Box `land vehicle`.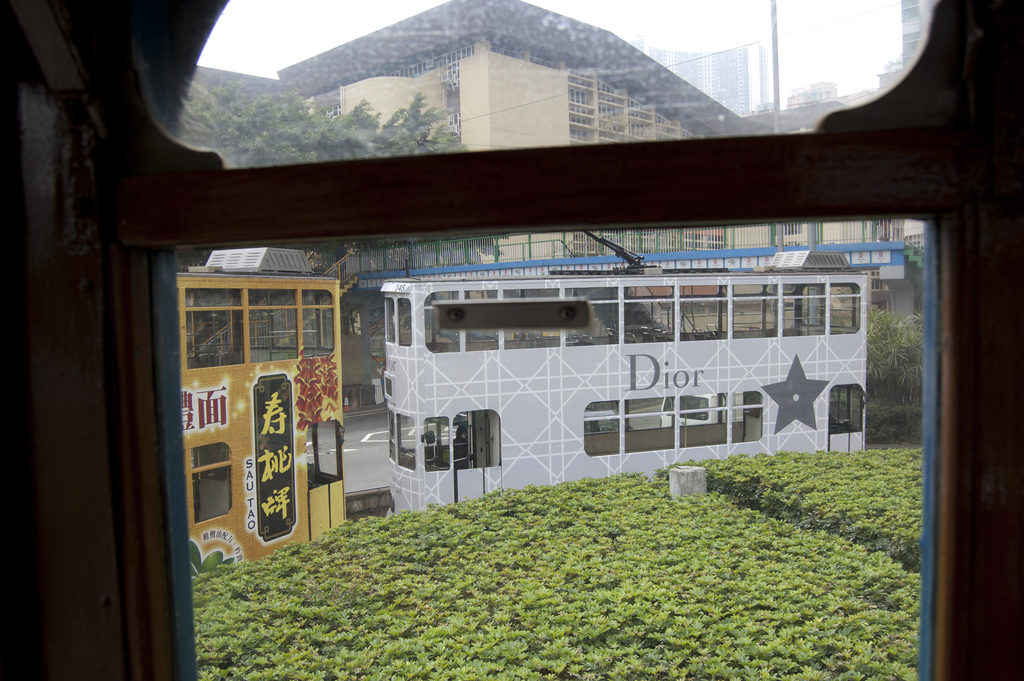
[327,217,953,488].
